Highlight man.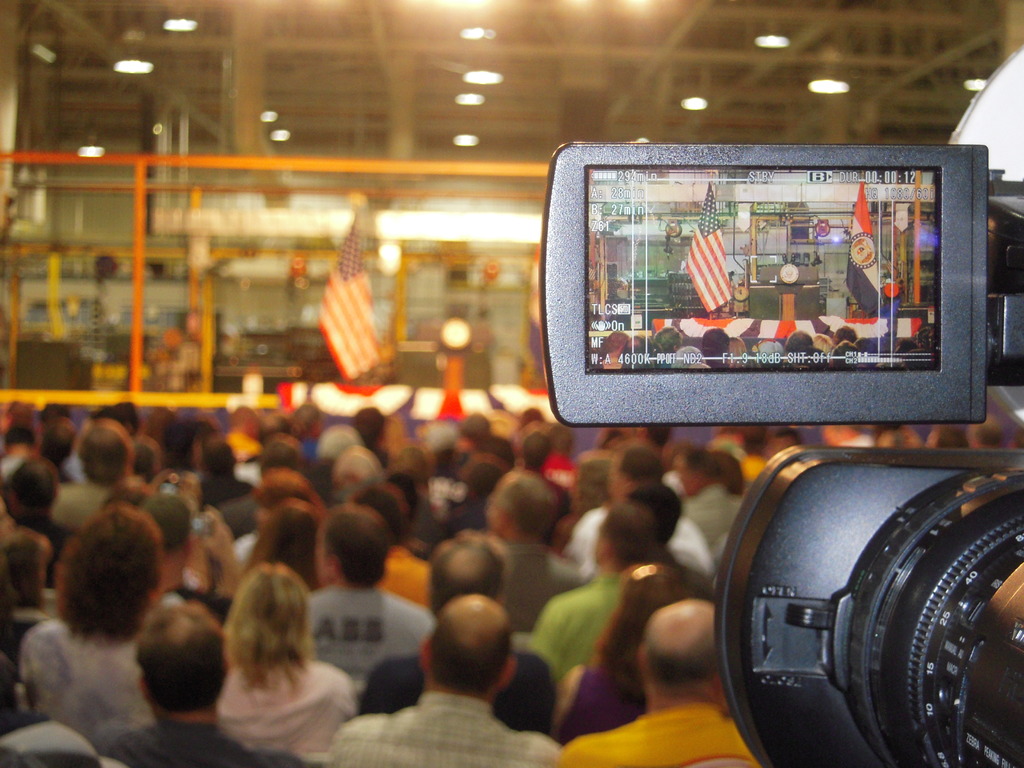
Highlighted region: [471,472,580,627].
